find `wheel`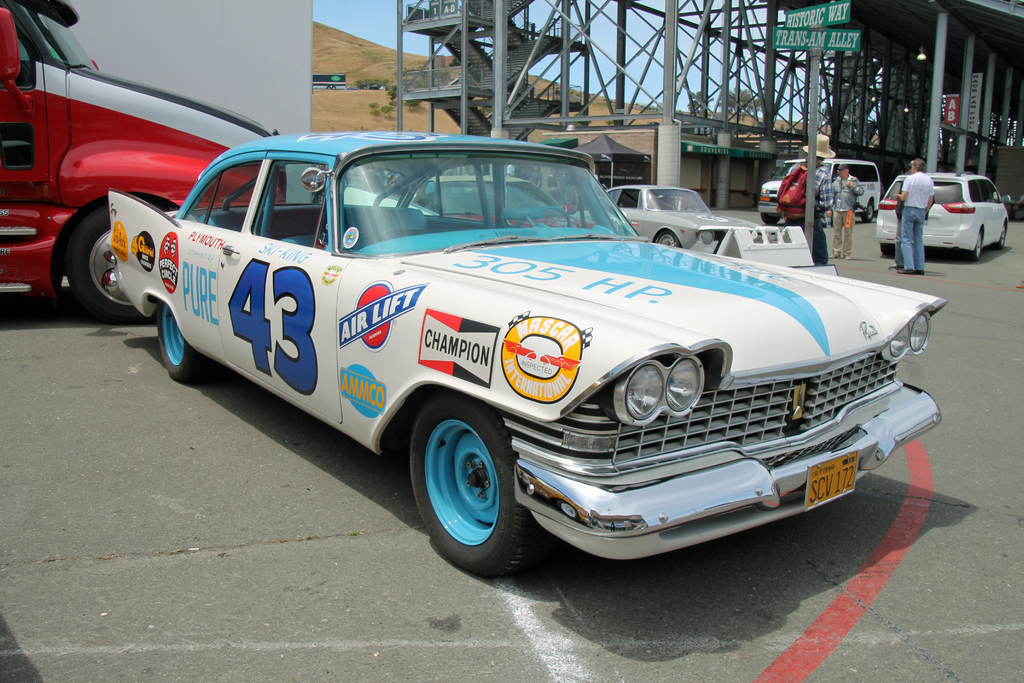
[409,390,547,574]
